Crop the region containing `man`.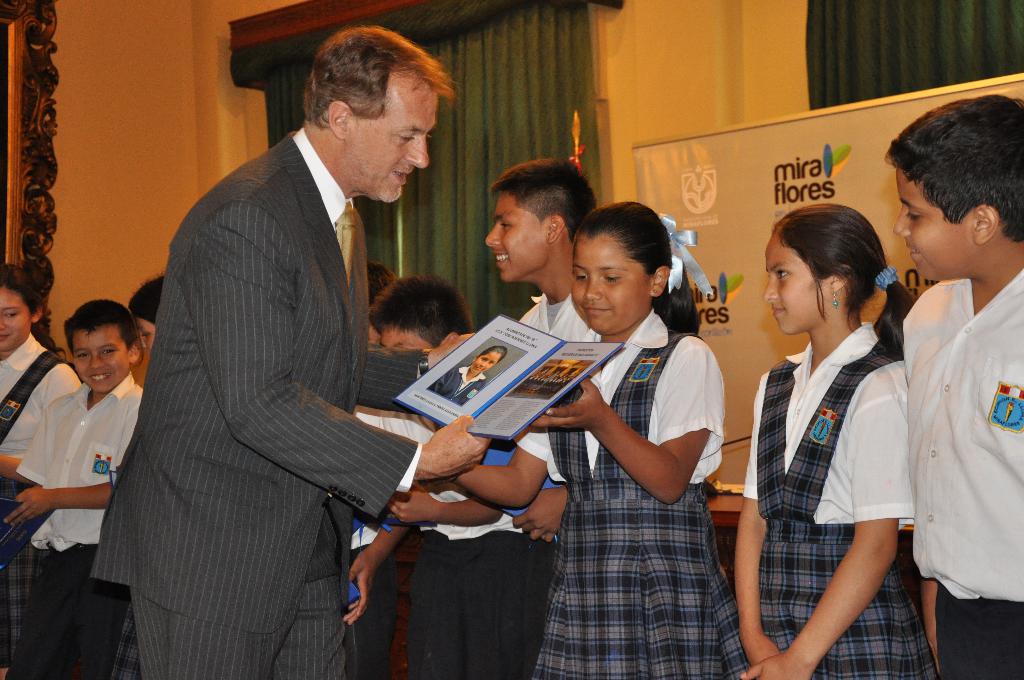
Crop region: bbox(92, 20, 458, 676).
